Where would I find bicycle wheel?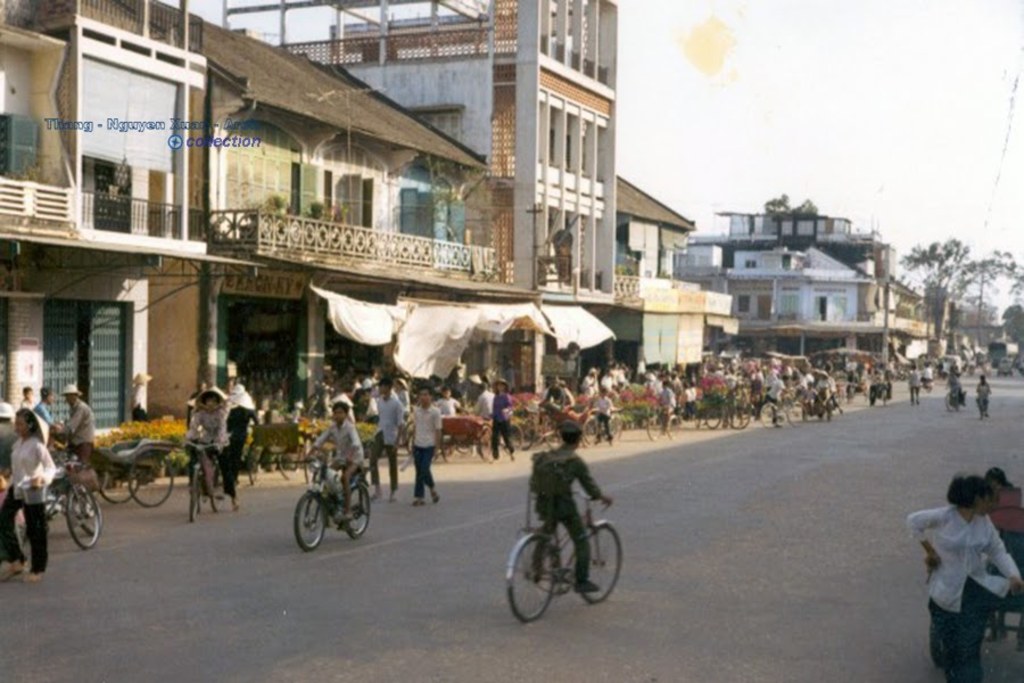
At detection(97, 460, 137, 500).
